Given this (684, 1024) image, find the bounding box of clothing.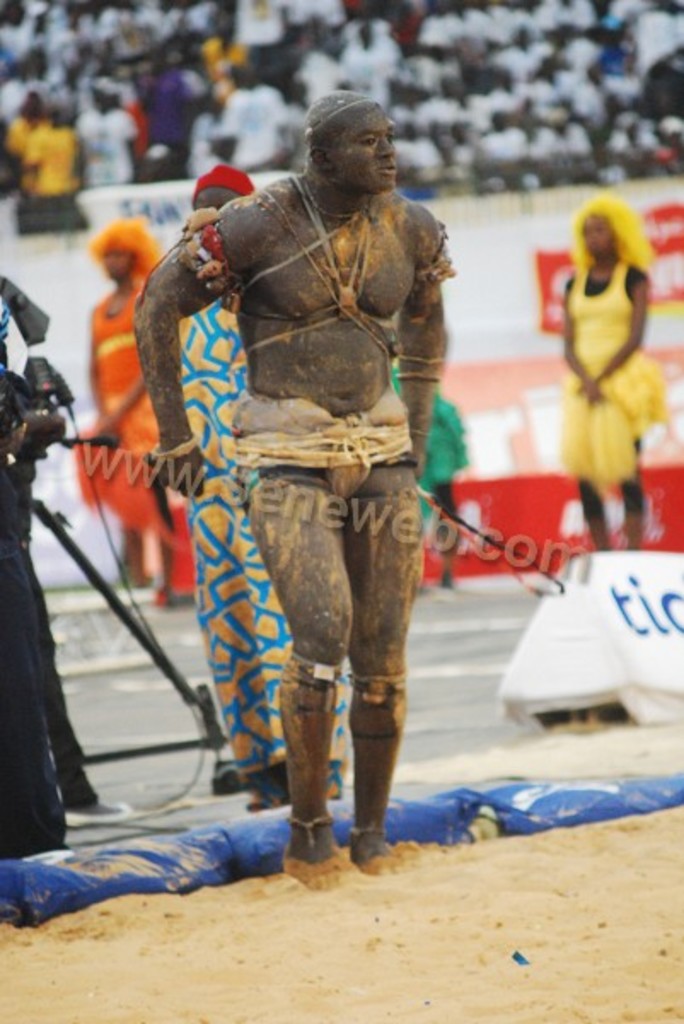
locate(78, 212, 210, 563).
